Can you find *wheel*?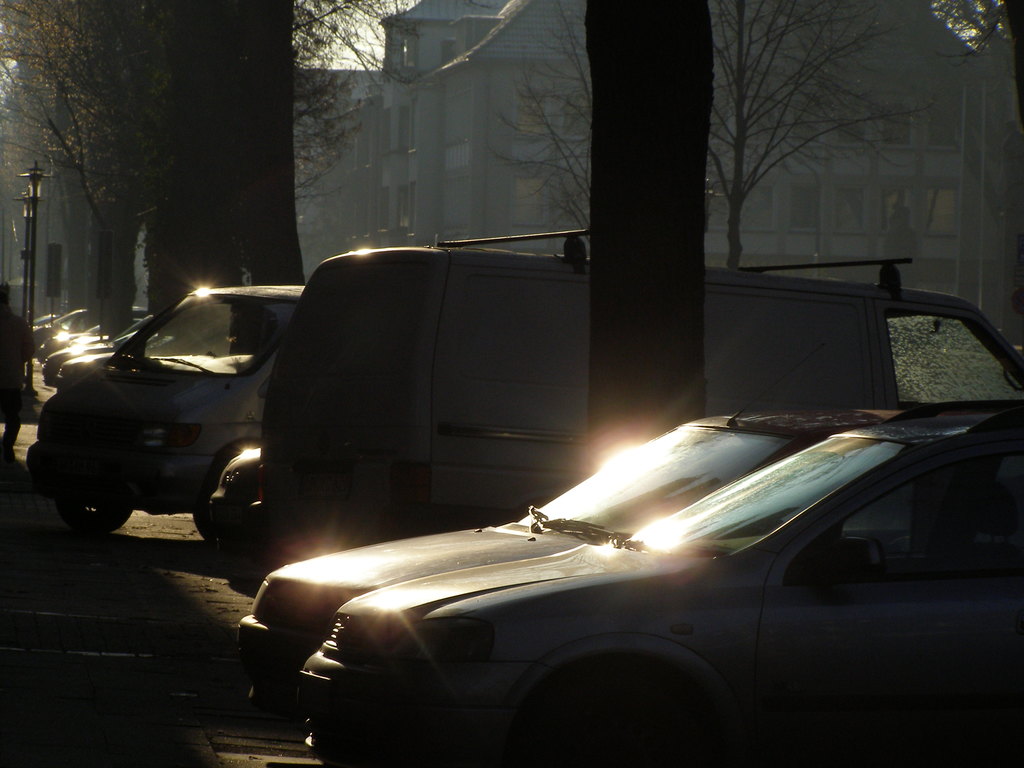
Yes, bounding box: [left=43, top=443, right=113, bottom=540].
